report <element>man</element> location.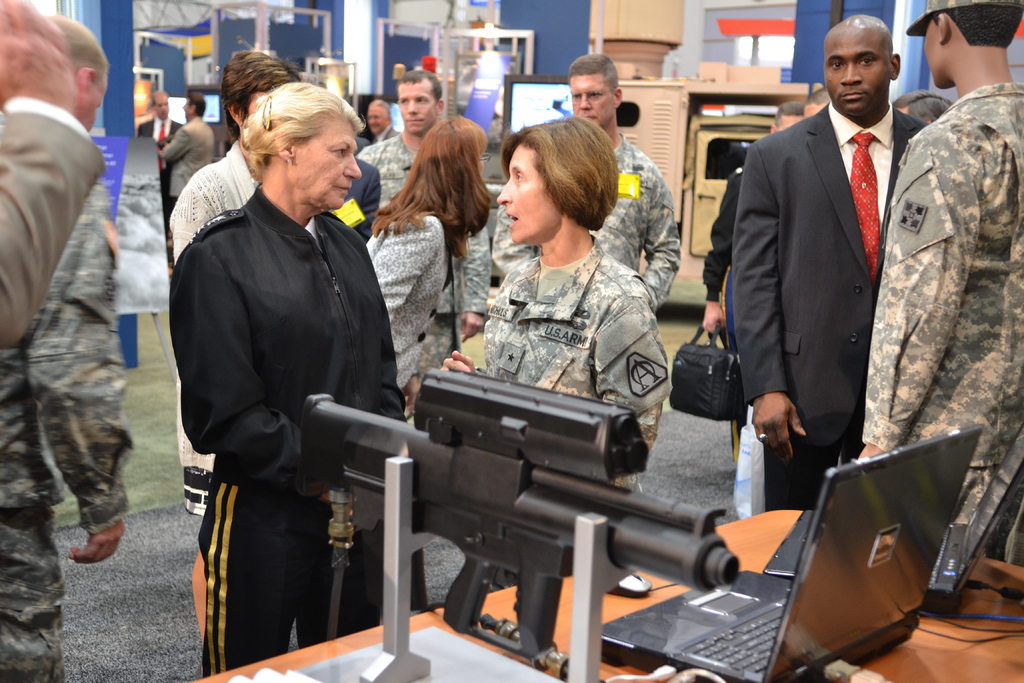
Report: bbox=(364, 95, 393, 138).
